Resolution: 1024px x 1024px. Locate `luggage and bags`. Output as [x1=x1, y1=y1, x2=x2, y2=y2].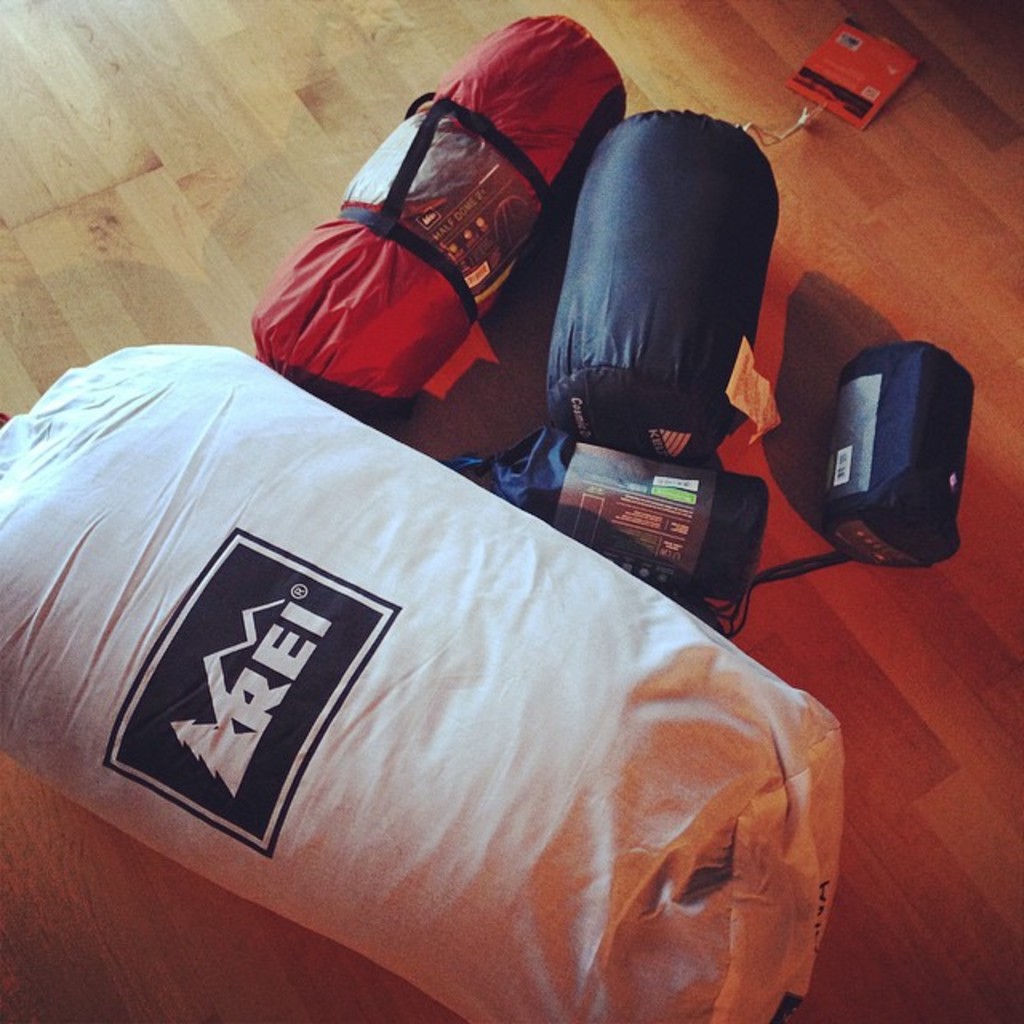
[x1=560, y1=112, x2=782, y2=454].
